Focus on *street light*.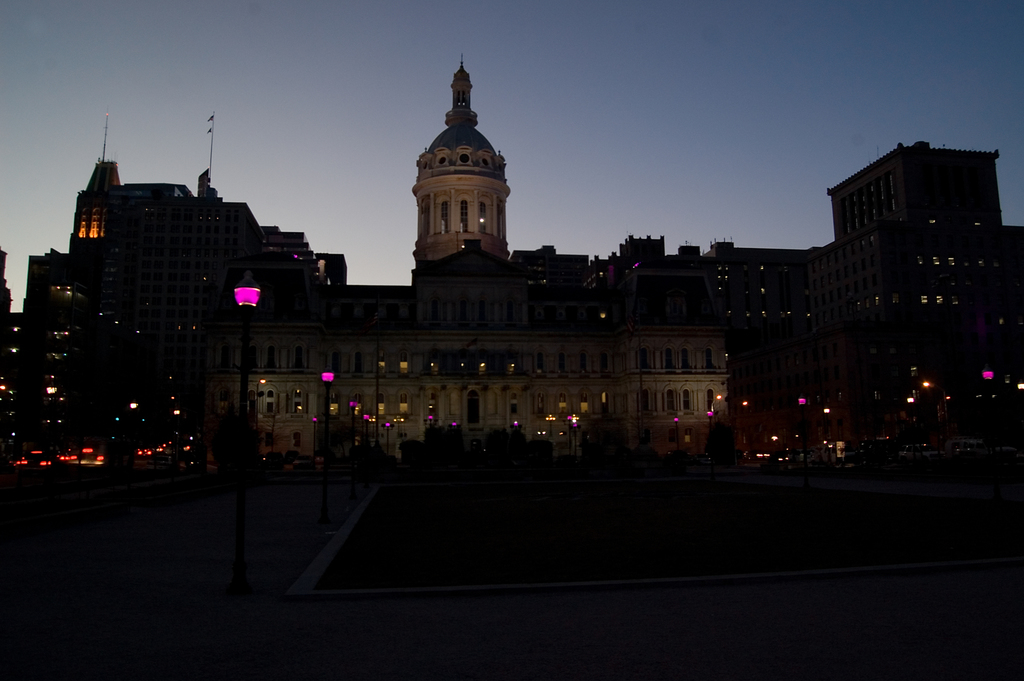
Focused at [x1=571, y1=422, x2=578, y2=456].
